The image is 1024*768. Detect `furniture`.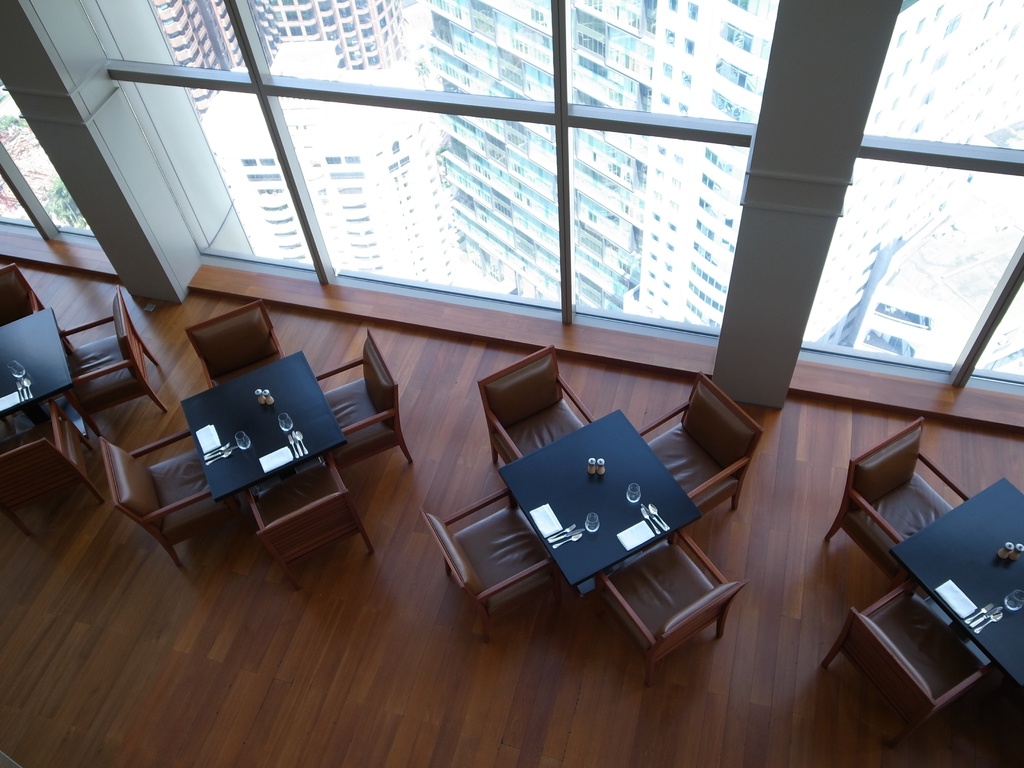
Detection: 634/369/763/526.
